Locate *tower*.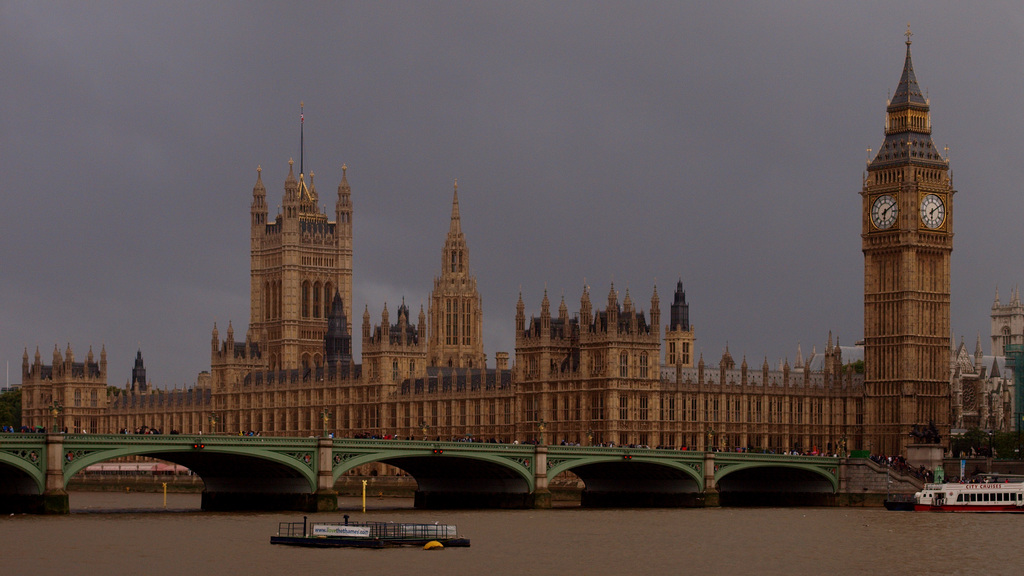
Bounding box: (18,324,111,431).
